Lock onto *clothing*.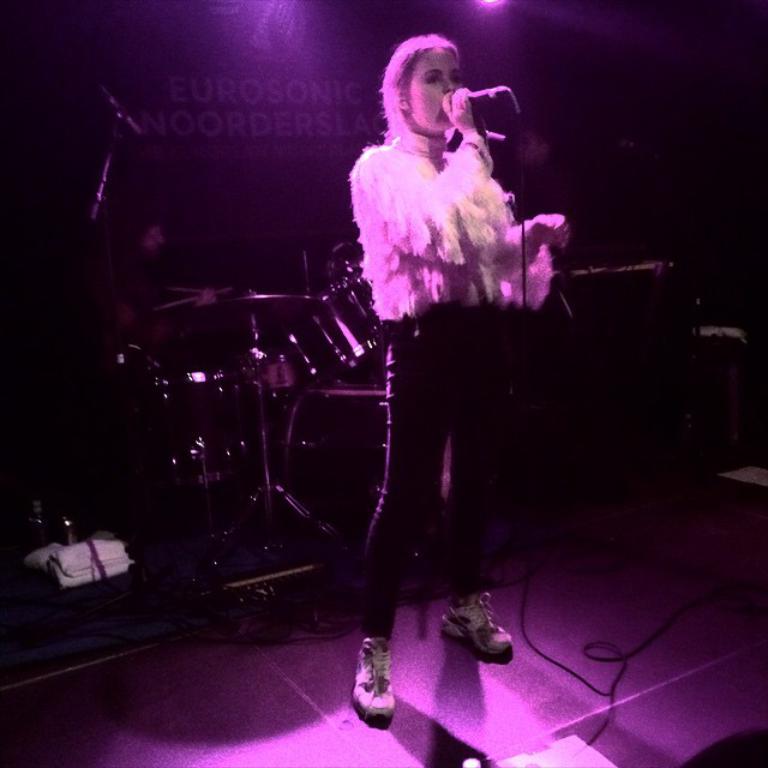
Locked: [337,124,560,659].
